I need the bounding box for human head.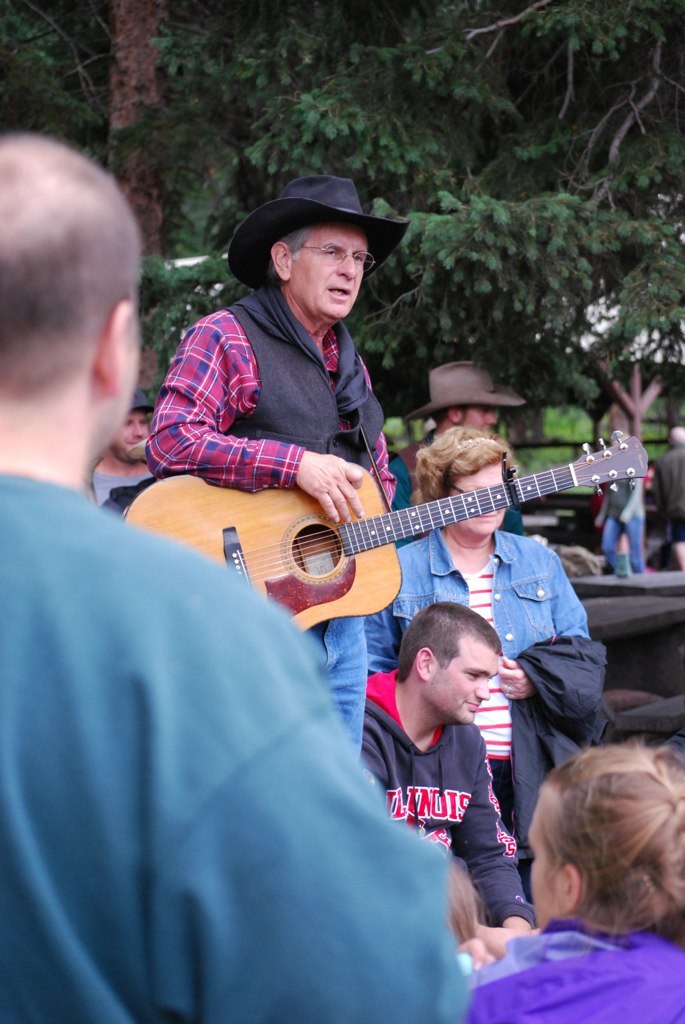
Here it is: (434,362,496,437).
